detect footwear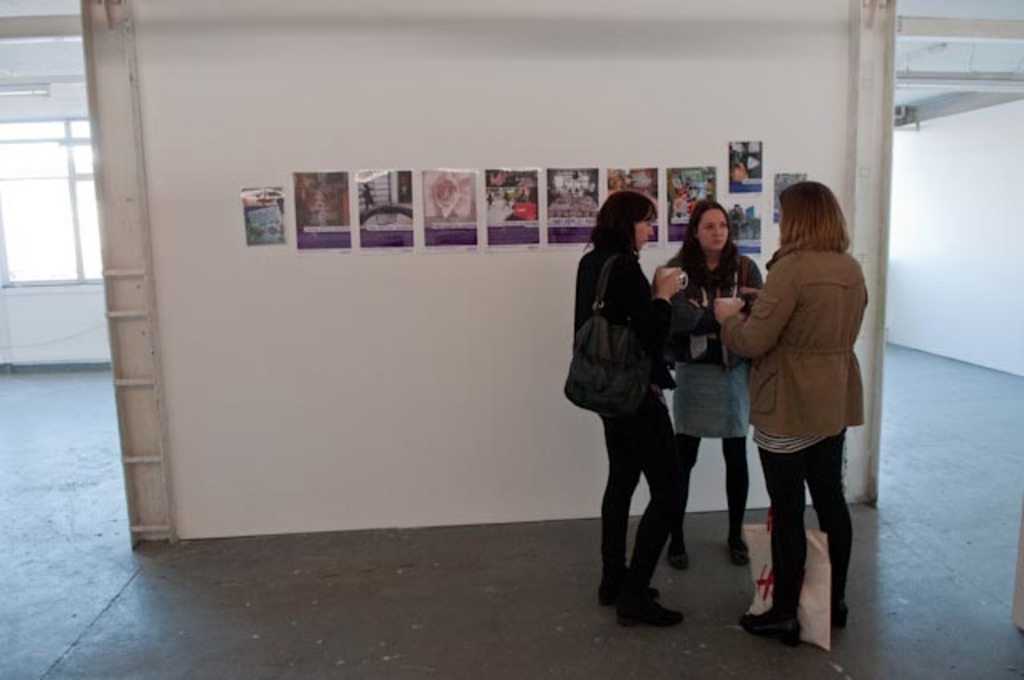
box(662, 536, 685, 570)
